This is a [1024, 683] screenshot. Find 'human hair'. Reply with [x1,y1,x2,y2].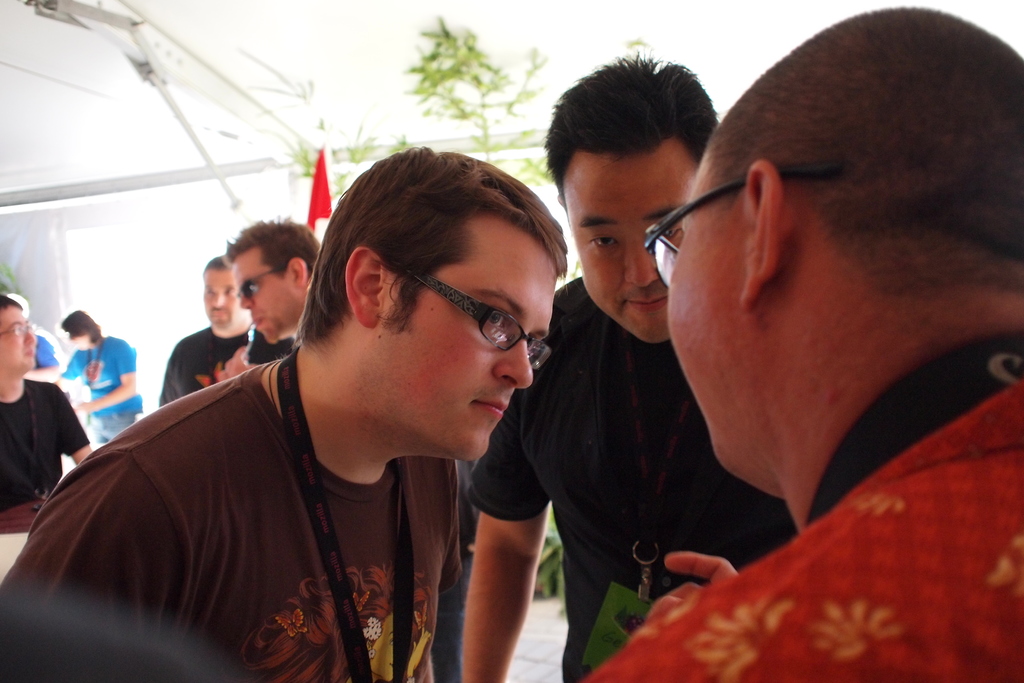
[59,306,100,344].
